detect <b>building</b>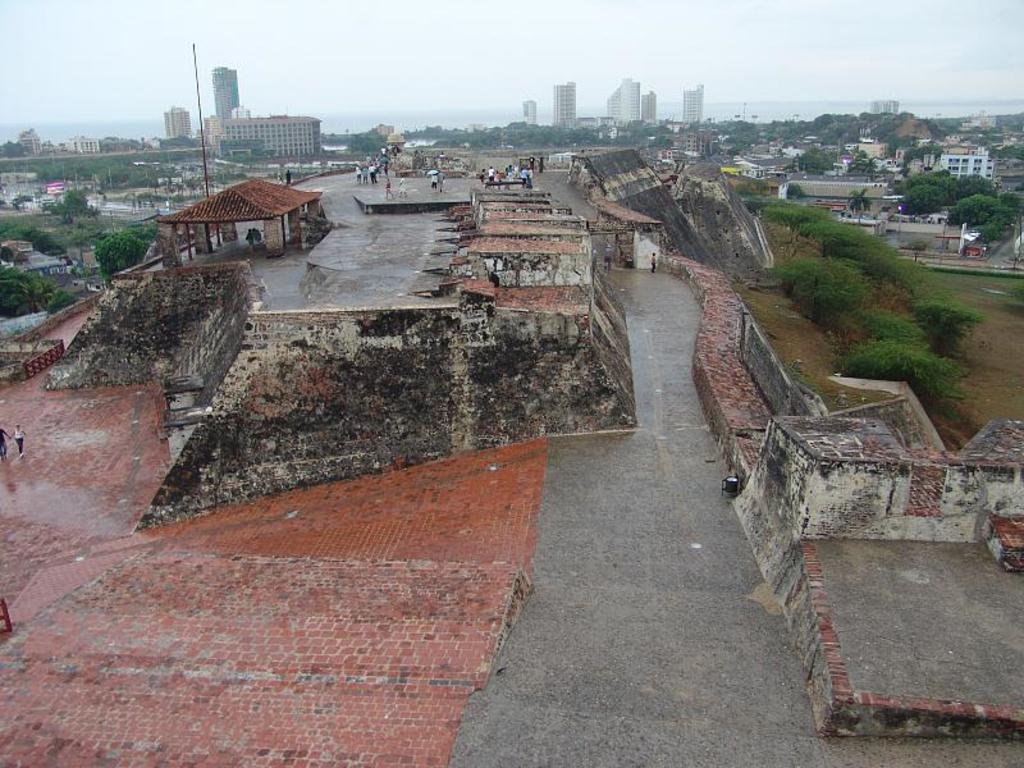
(left=640, top=92, right=658, bottom=122)
